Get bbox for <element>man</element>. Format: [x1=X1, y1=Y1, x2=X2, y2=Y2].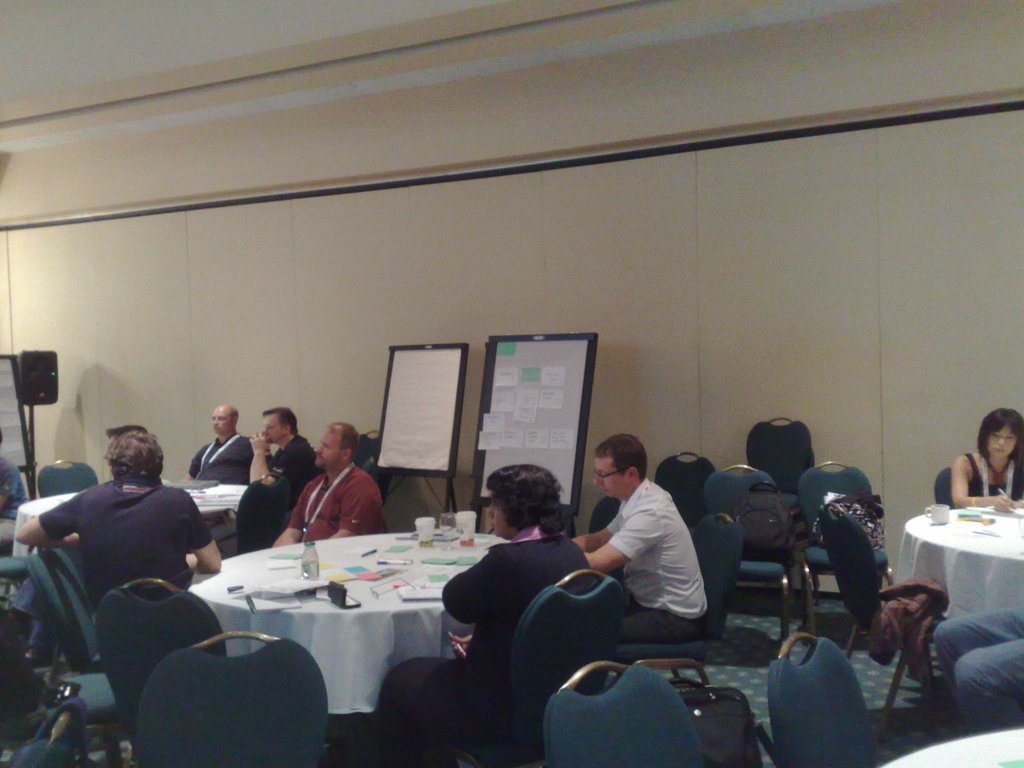
[x1=572, y1=448, x2=723, y2=672].
